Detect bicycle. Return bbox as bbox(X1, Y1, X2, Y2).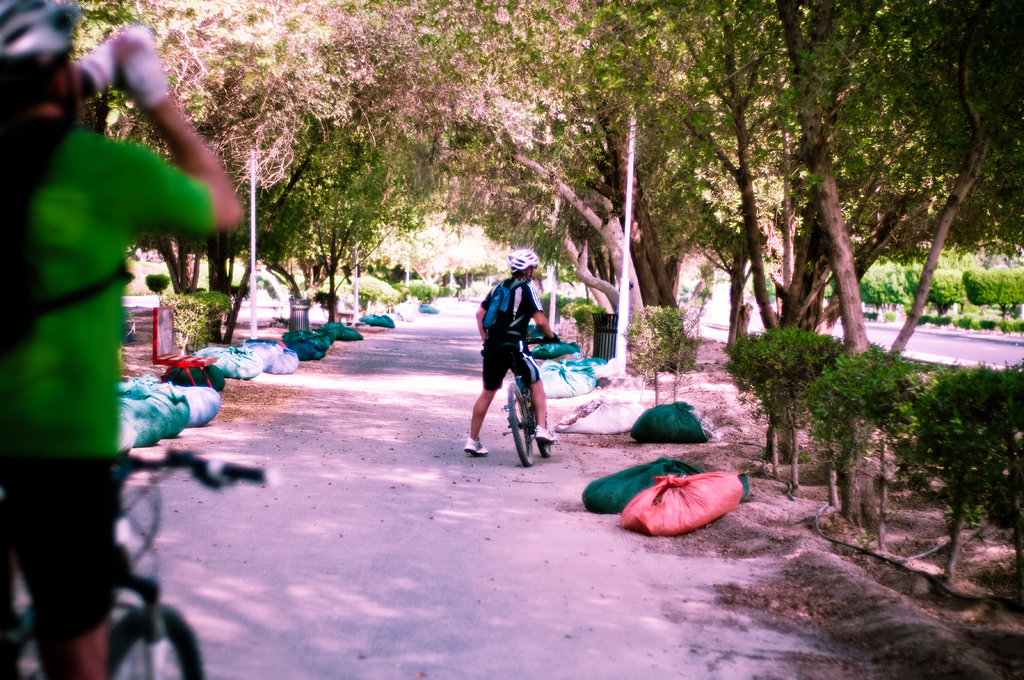
bbox(490, 332, 562, 473).
